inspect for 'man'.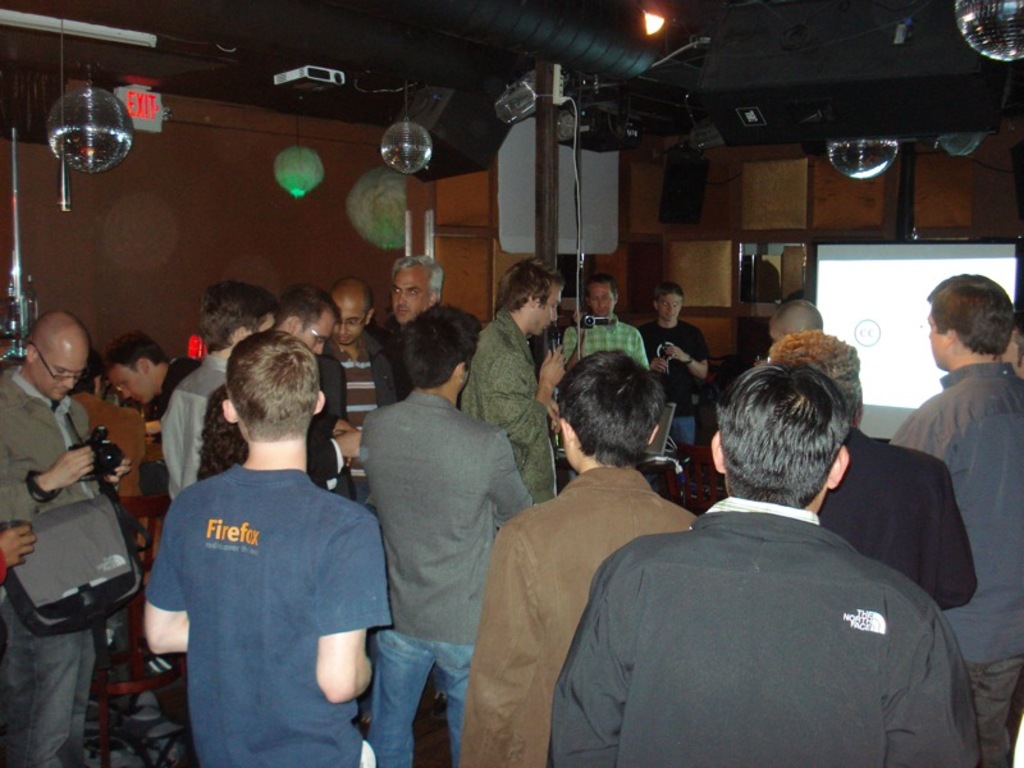
Inspection: l=351, t=307, r=553, b=767.
